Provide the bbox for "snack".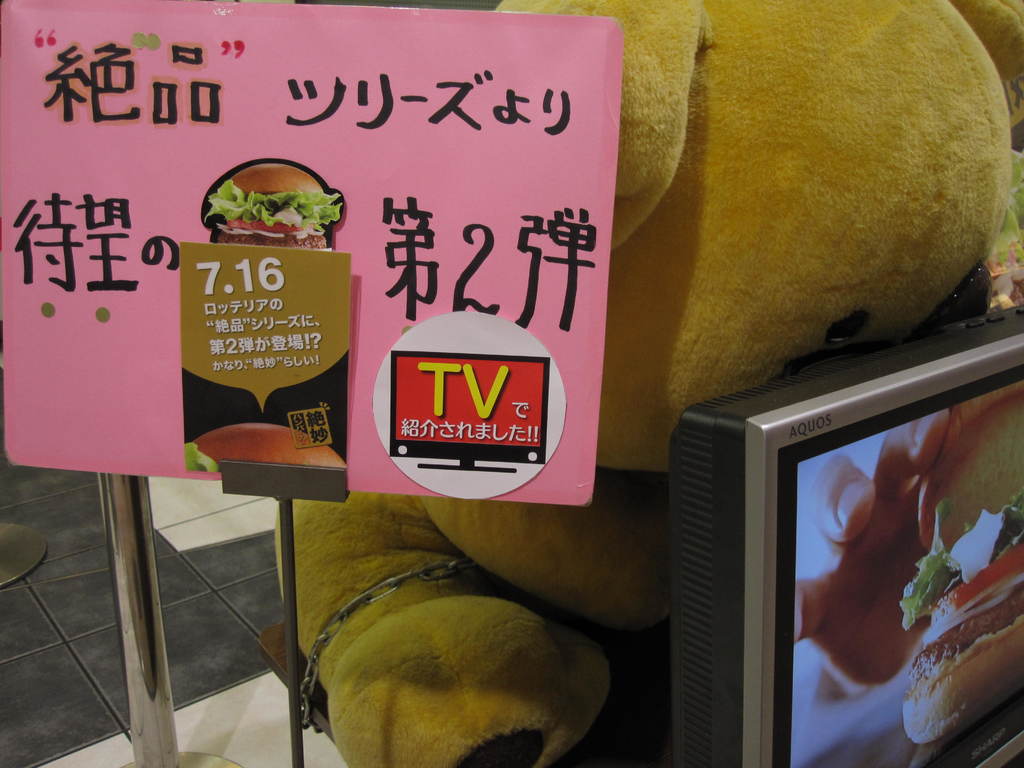
<region>898, 390, 1023, 740</region>.
